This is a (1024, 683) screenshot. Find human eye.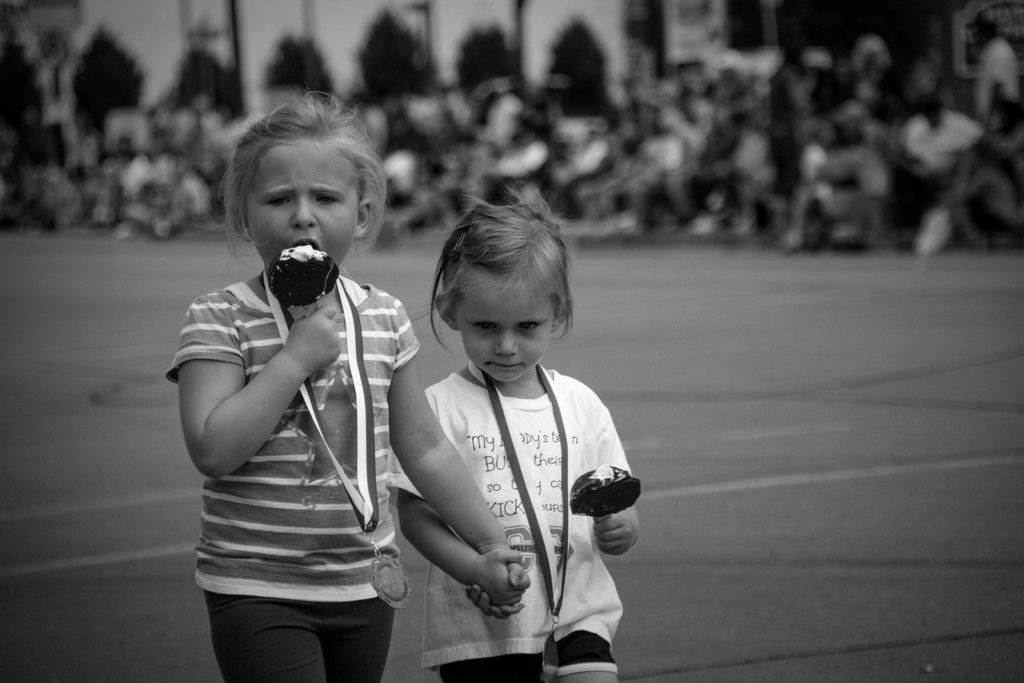
Bounding box: x1=515 y1=323 x2=541 y2=334.
